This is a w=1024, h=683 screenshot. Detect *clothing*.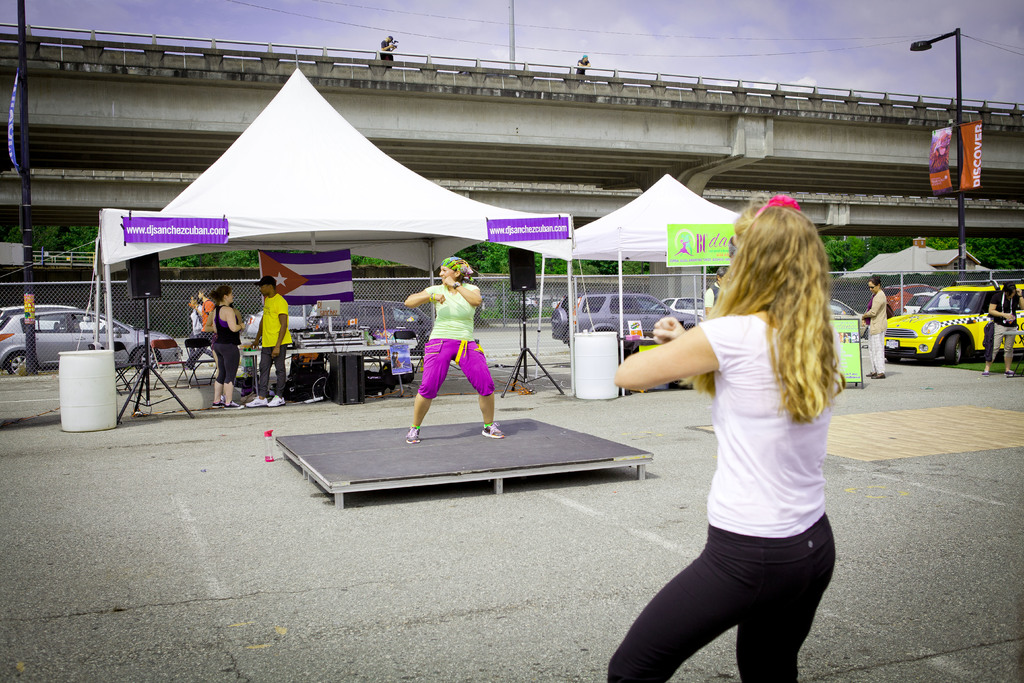
Rect(193, 306, 204, 334).
